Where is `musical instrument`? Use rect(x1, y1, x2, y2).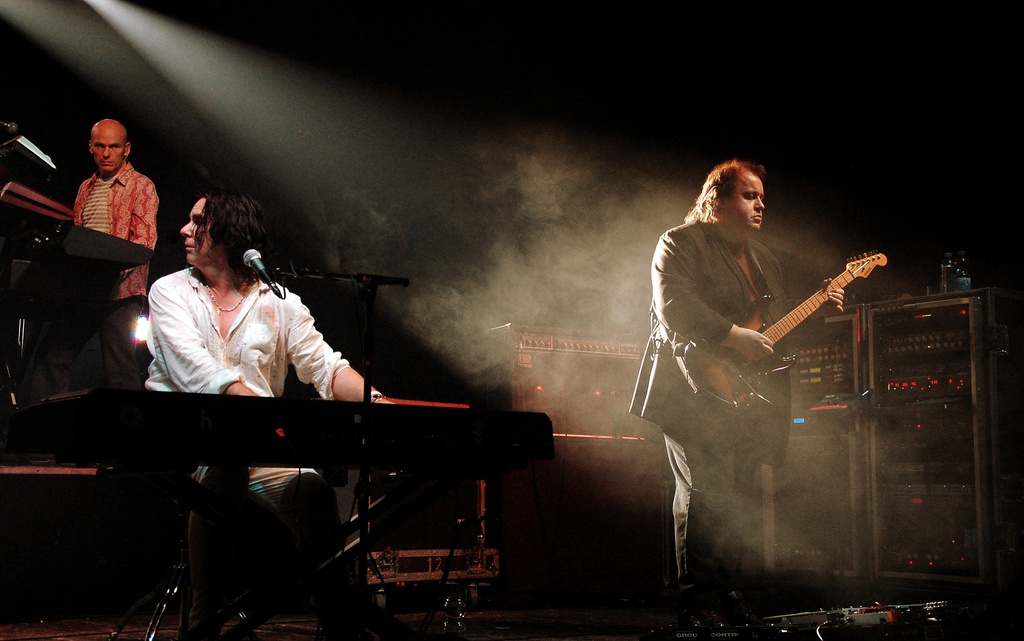
rect(0, 179, 152, 273).
